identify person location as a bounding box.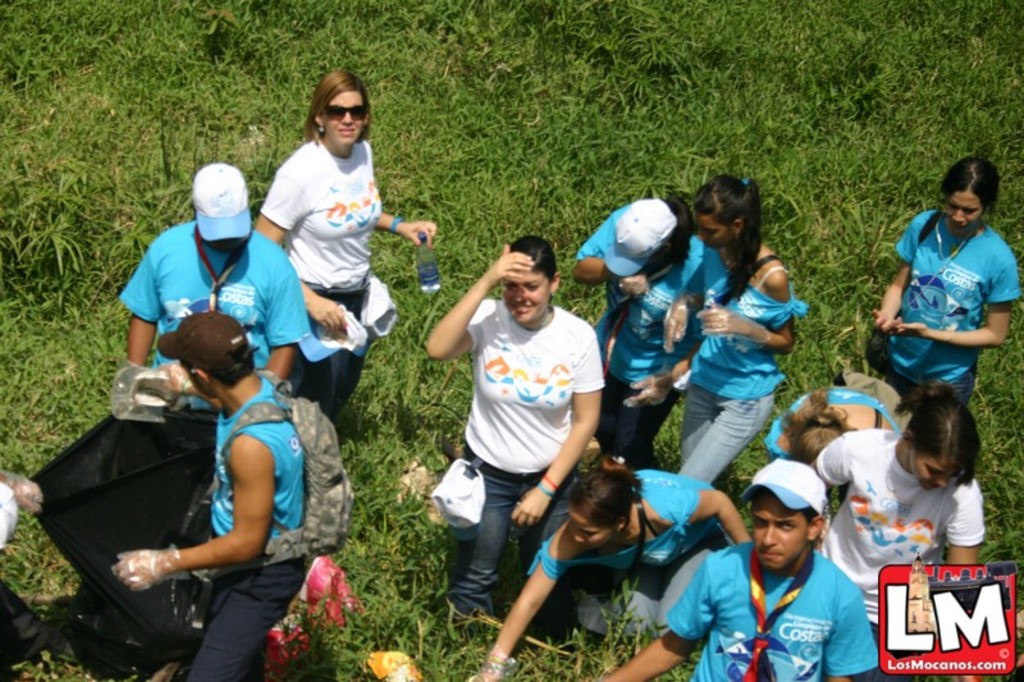
l=572, t=196, r=707, b=555.
